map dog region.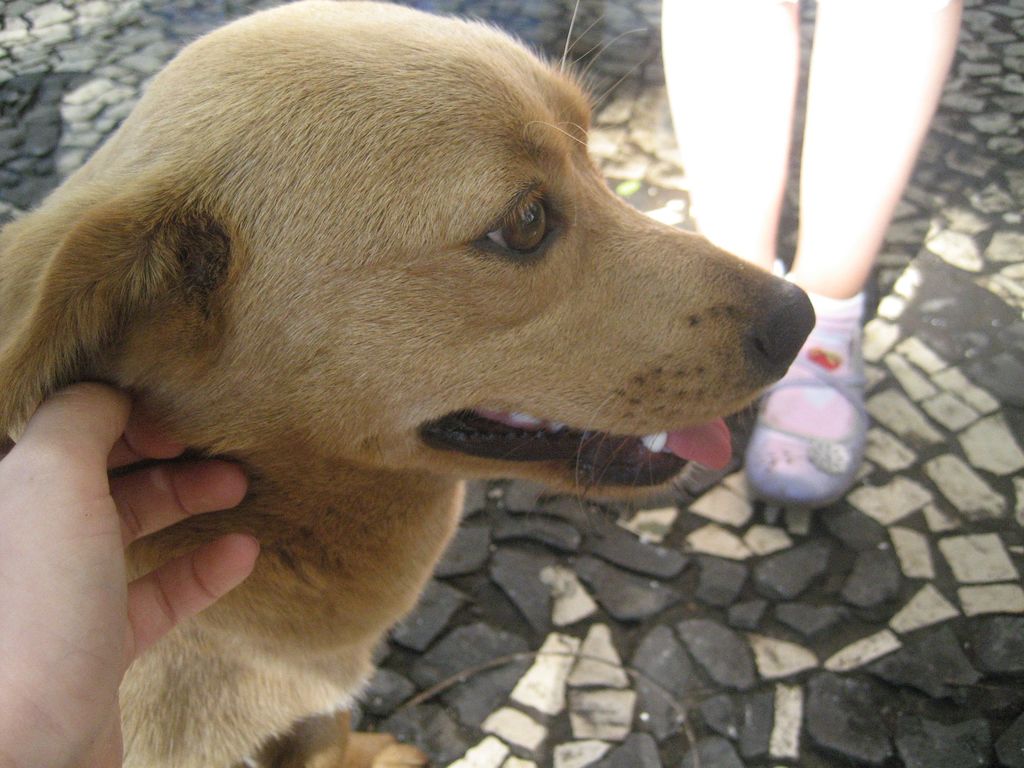
Mapped to [left=0, top=0, right=819, bottom=767].
